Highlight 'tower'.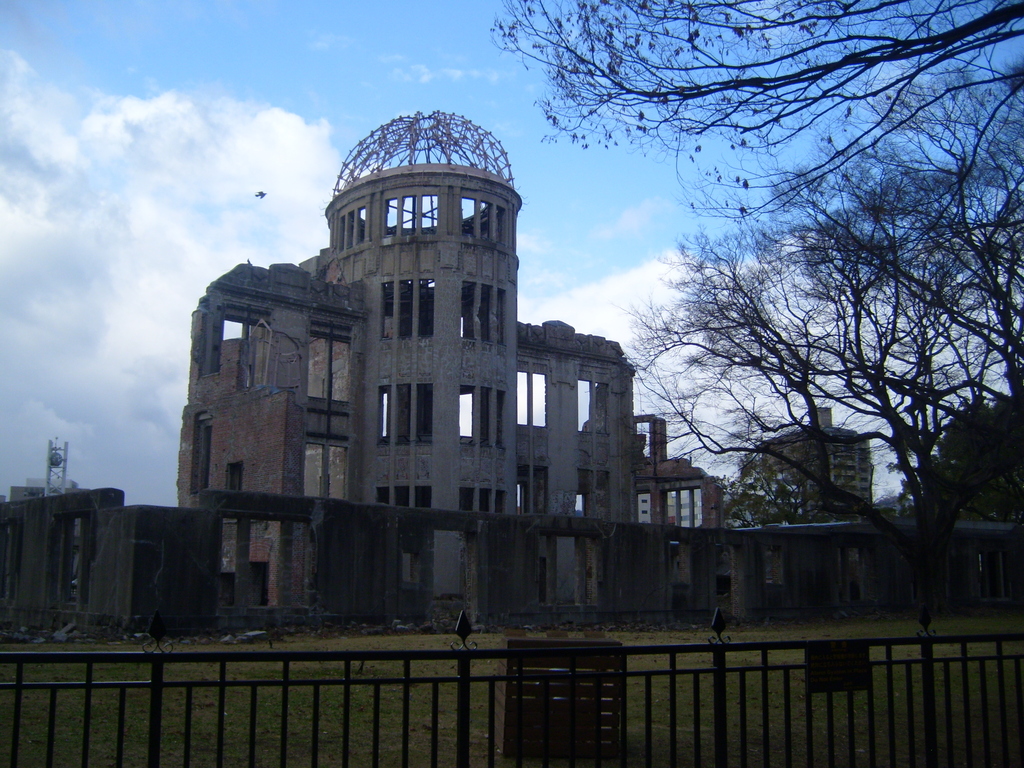
Highlighted region: (left=172, top=108, right=636, bottom=616).
